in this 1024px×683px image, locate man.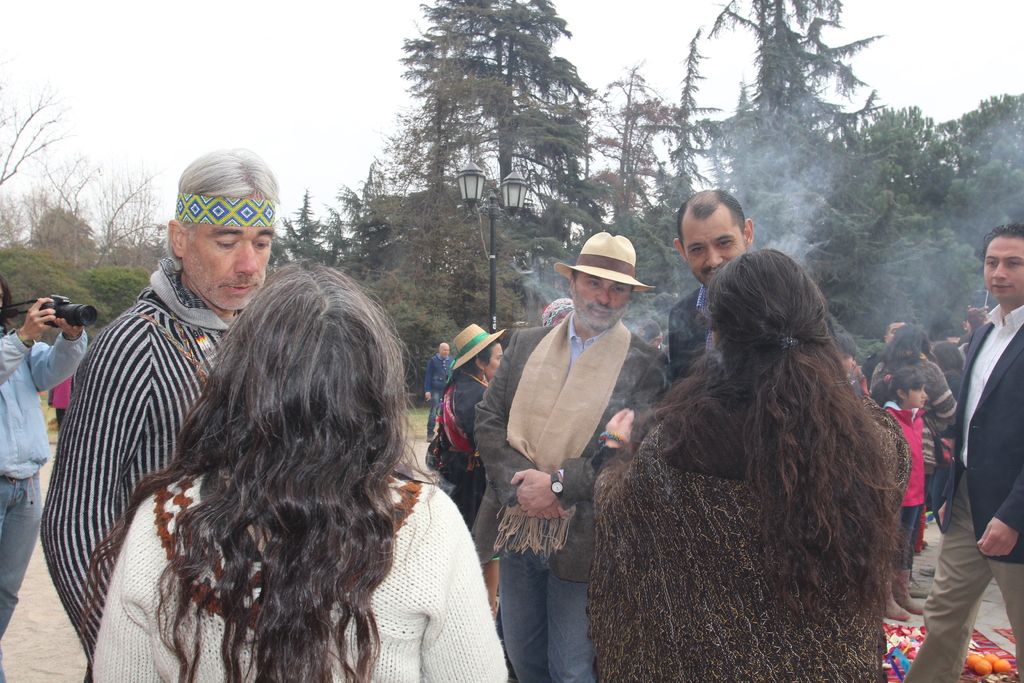
Bounding box: <region>899, 221, 1023, 682</region>.
